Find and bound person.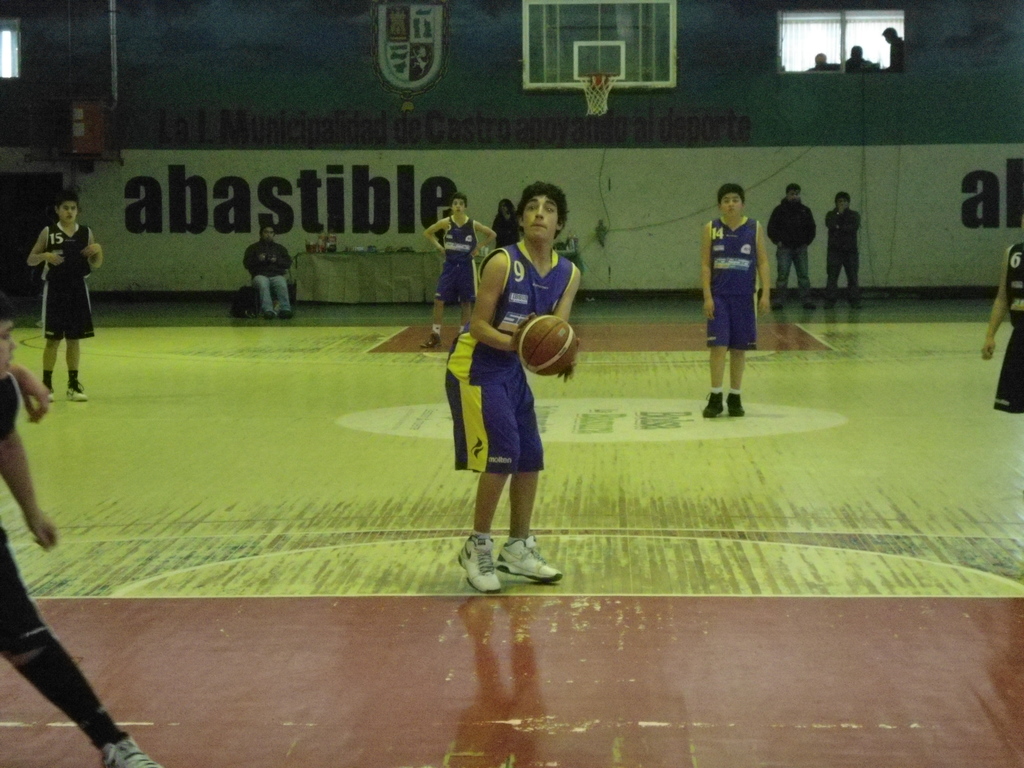
Bound: {"x1": 806, "y1": 49, "x2": 828, "y2": 73}.
